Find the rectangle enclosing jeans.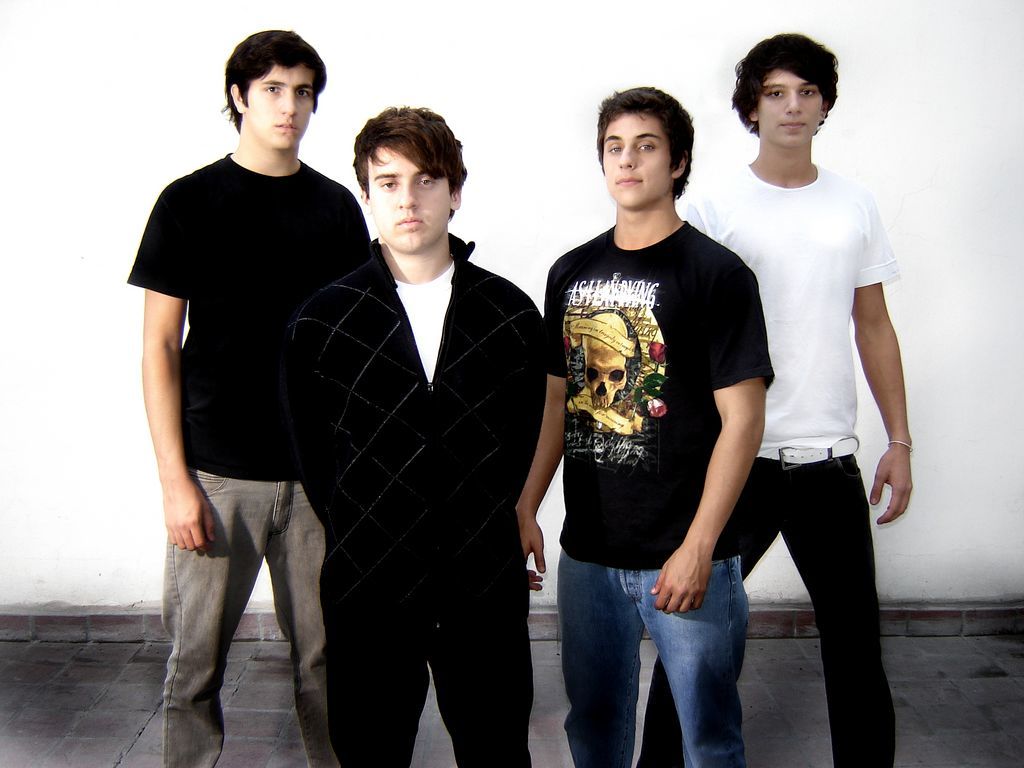
x1=535 y1=561 x2=767 y2=766.
